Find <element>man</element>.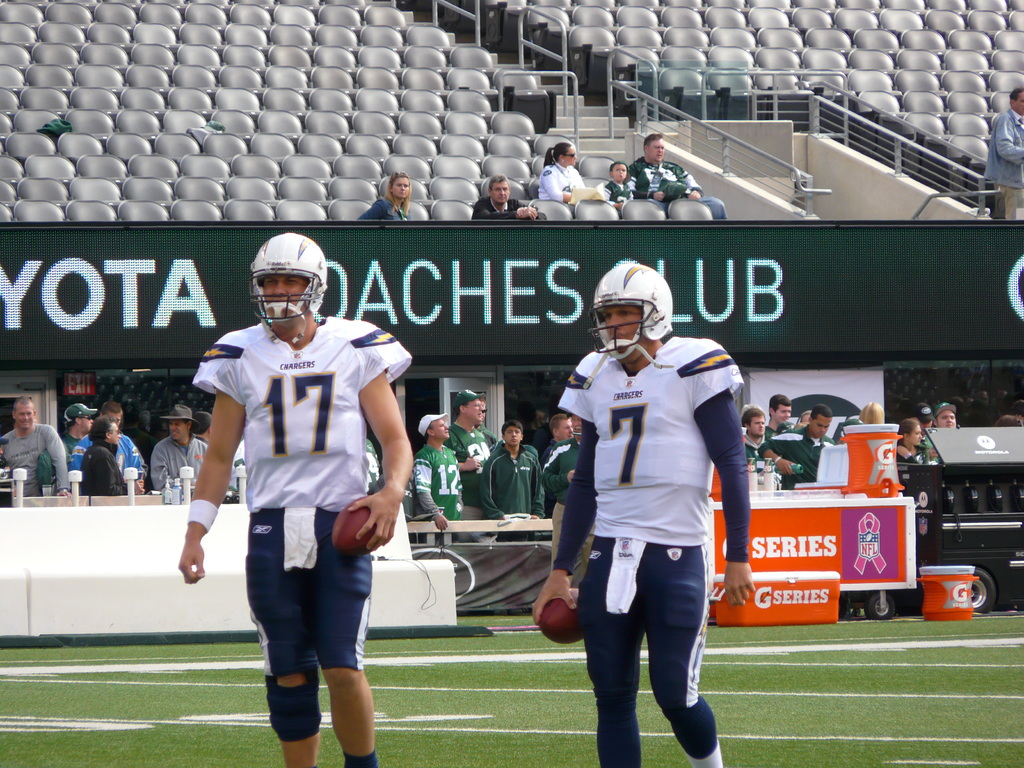
71 397 149 488.
